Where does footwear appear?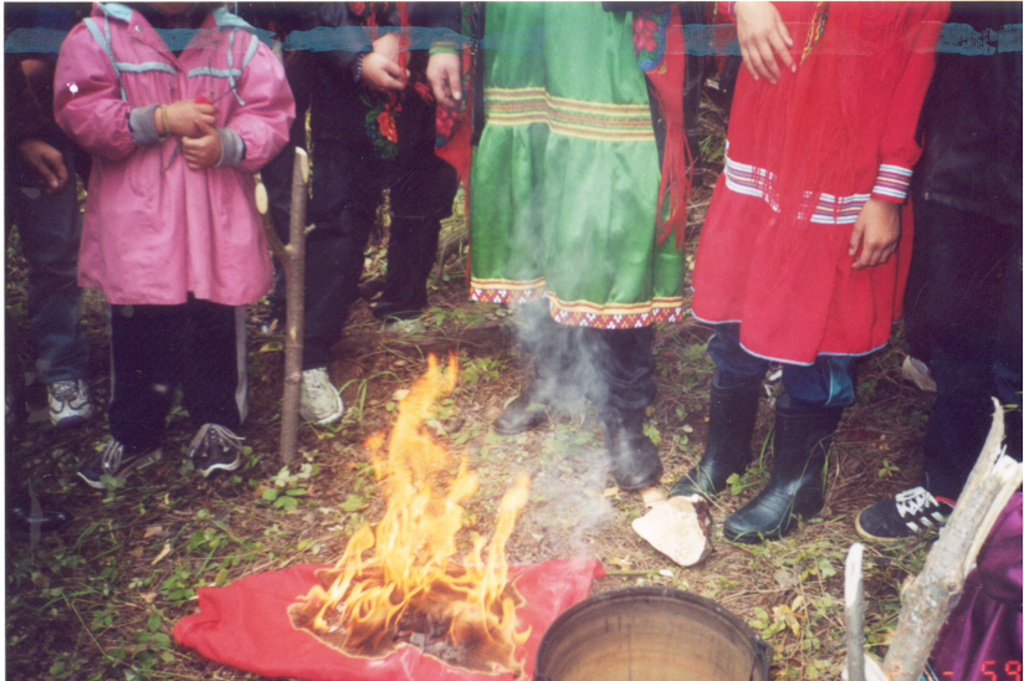
Appears at bbox(845, 476, 959, 549).
